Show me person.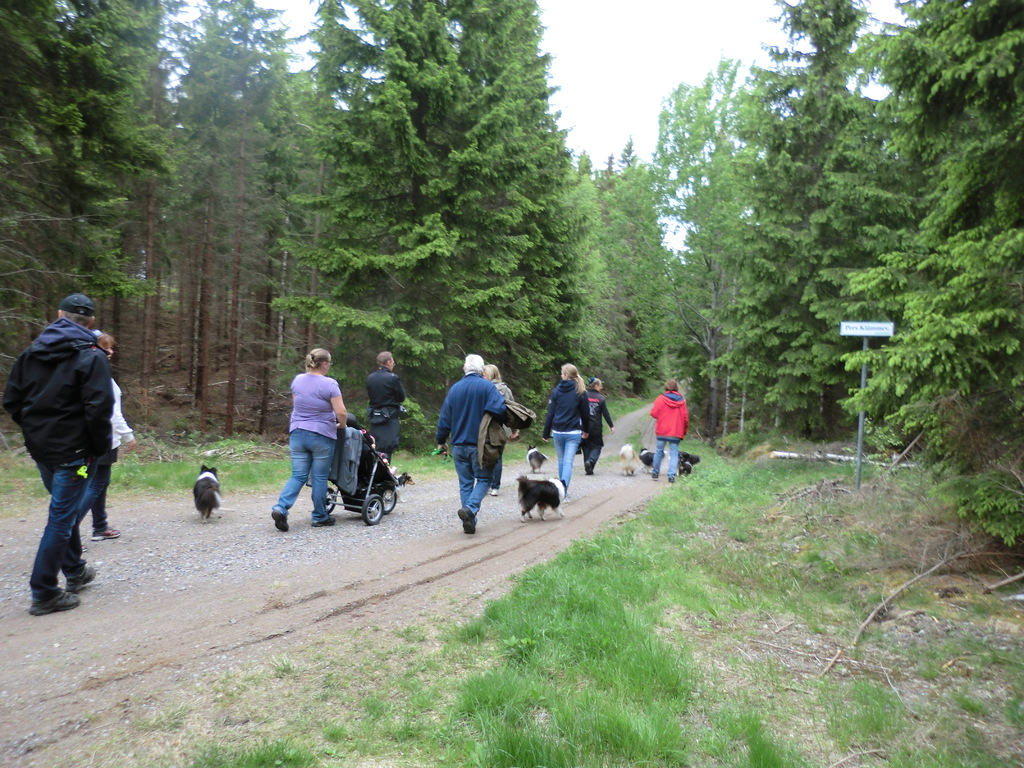
person is here: 7:291:111:612.
